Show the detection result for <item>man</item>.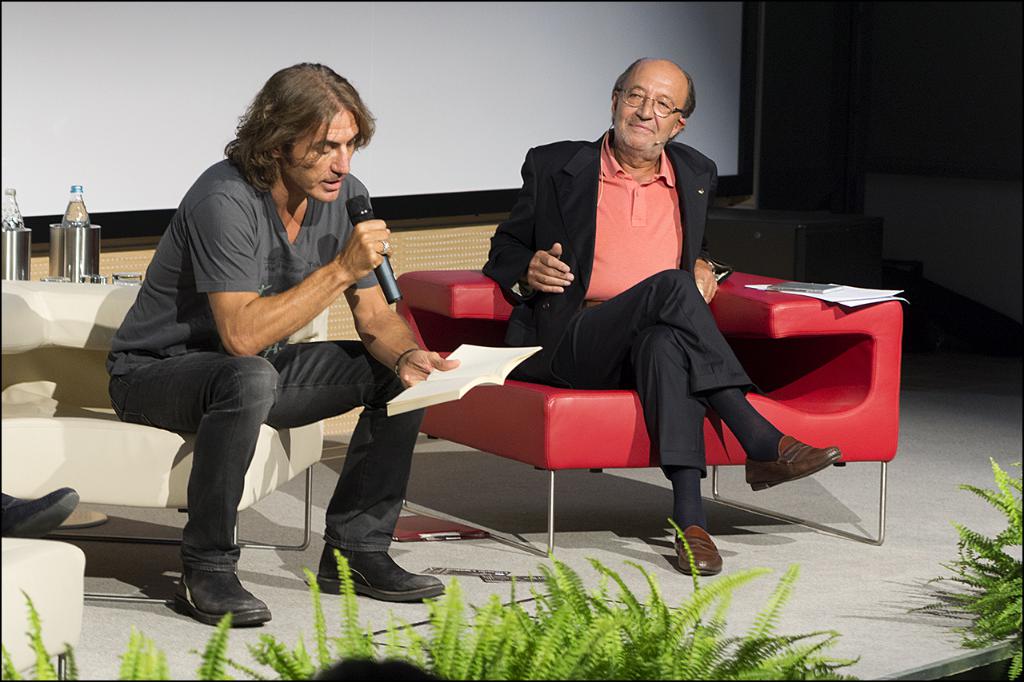
pyautogui.locateOnScreen(481, 55, 842, 576).
